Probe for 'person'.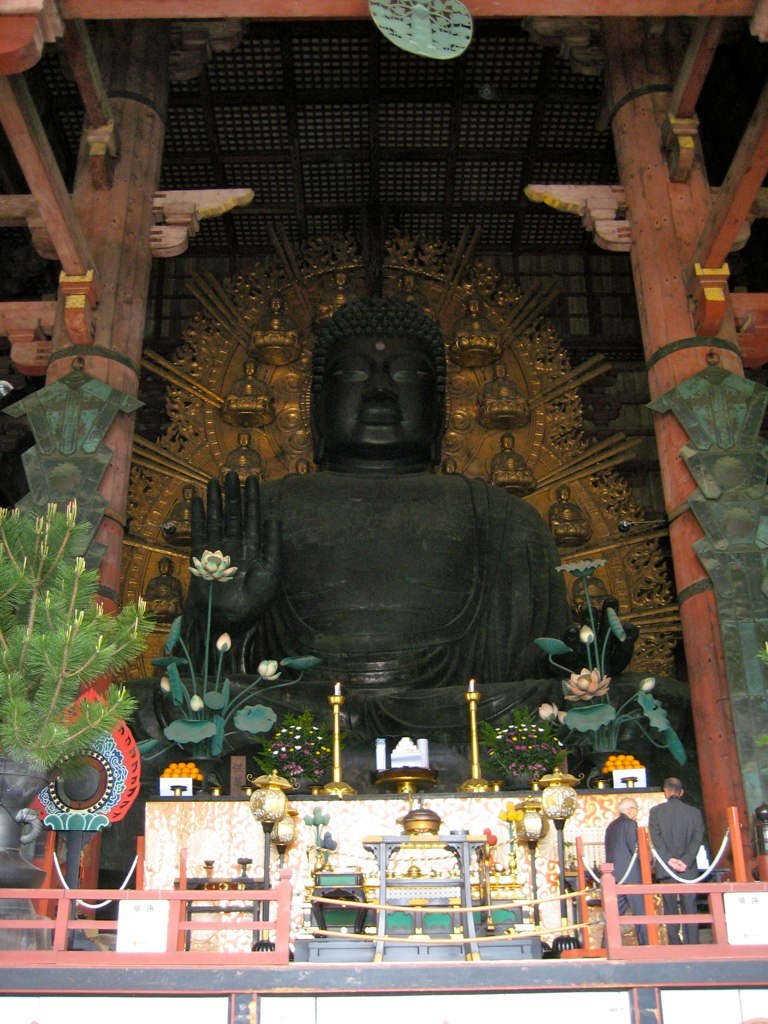
Probe result: box=[548, 482, 599, 548].
